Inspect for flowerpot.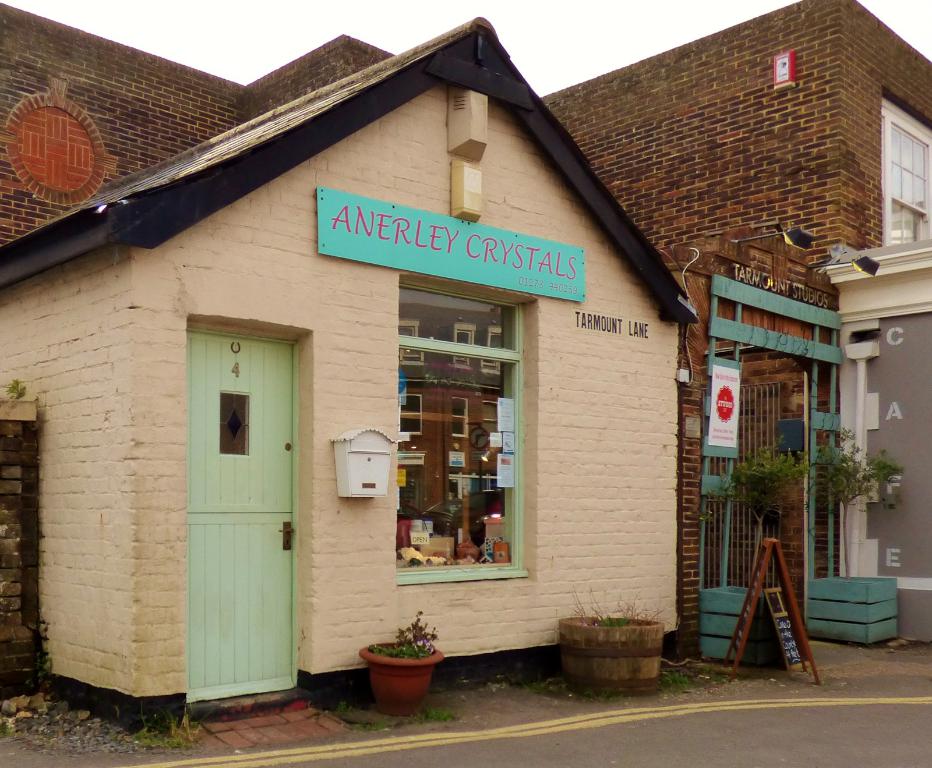
Inspection: bbox=(569, 615, 662, 692).
